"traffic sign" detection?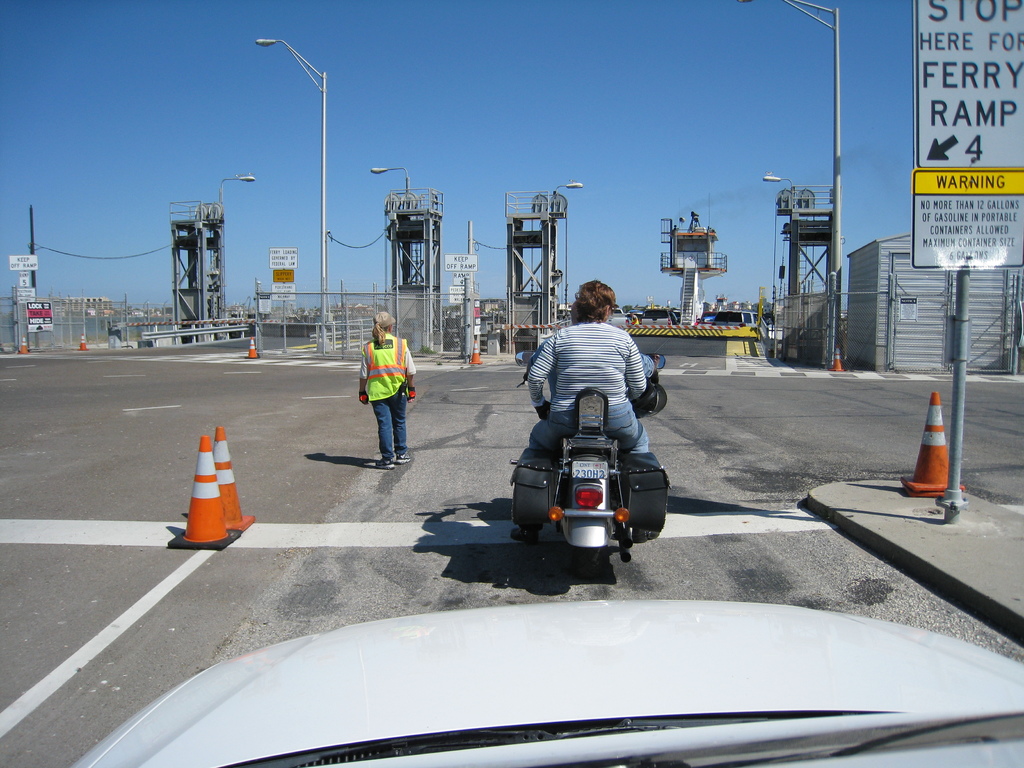
(6,255,39,271)
